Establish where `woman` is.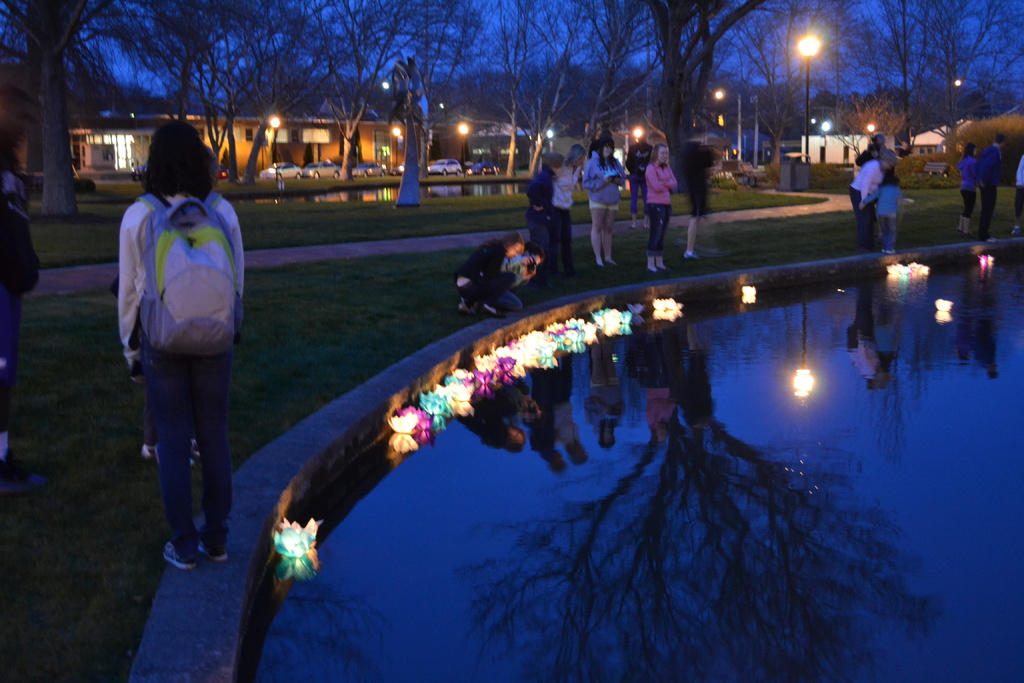
Established at rect(849, 143, 895, 243).
